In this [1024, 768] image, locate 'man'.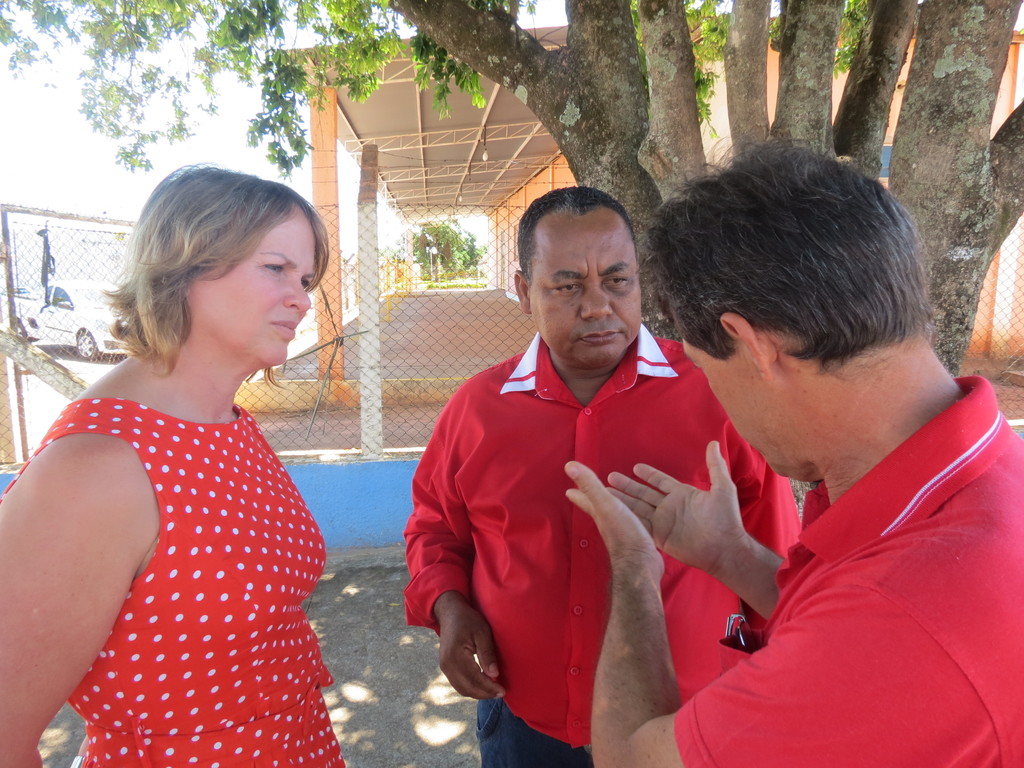
Bounding box: 561:135:1023:767.
